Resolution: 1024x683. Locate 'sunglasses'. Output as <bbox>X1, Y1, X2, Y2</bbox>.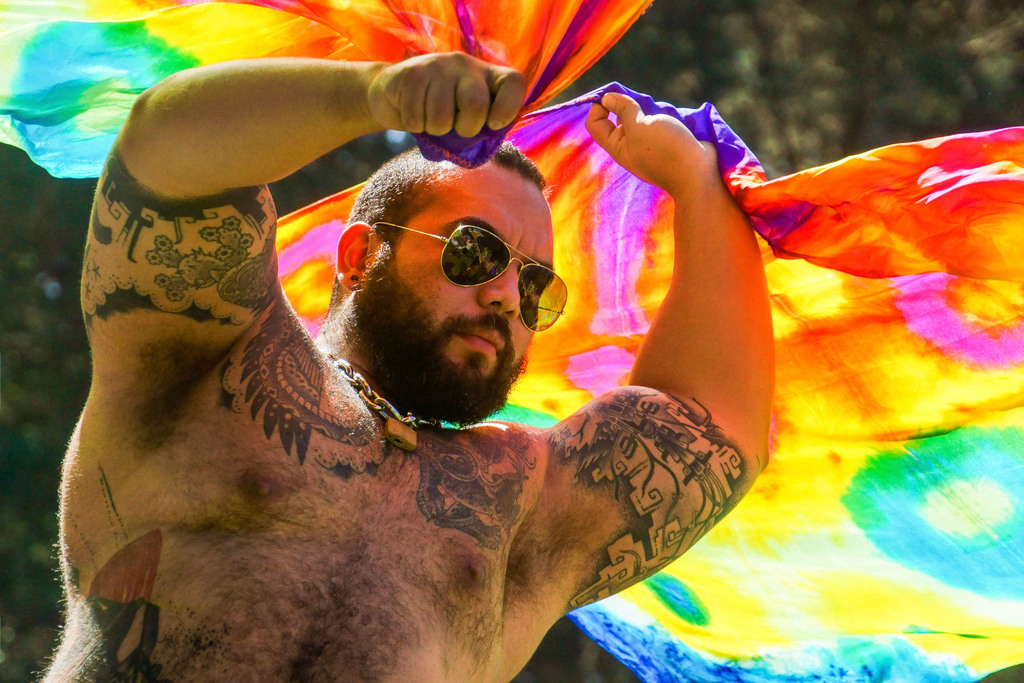
<bbox>365, 220, 569, 331</bbox>.
